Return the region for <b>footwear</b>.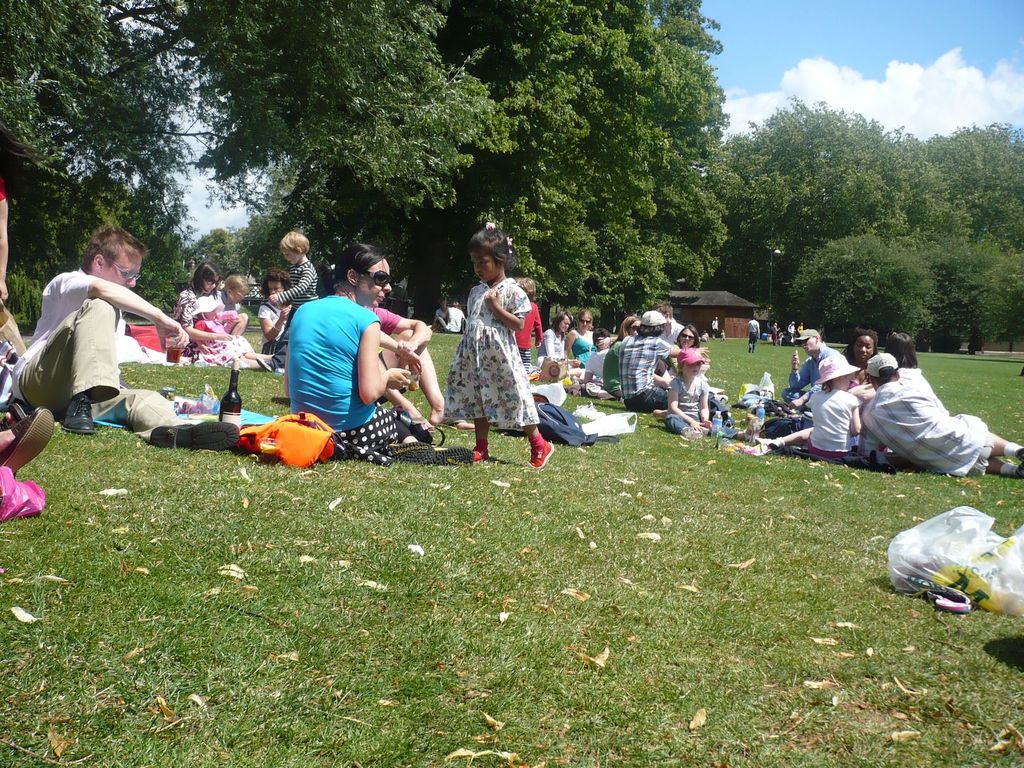
152,422,239,451.
